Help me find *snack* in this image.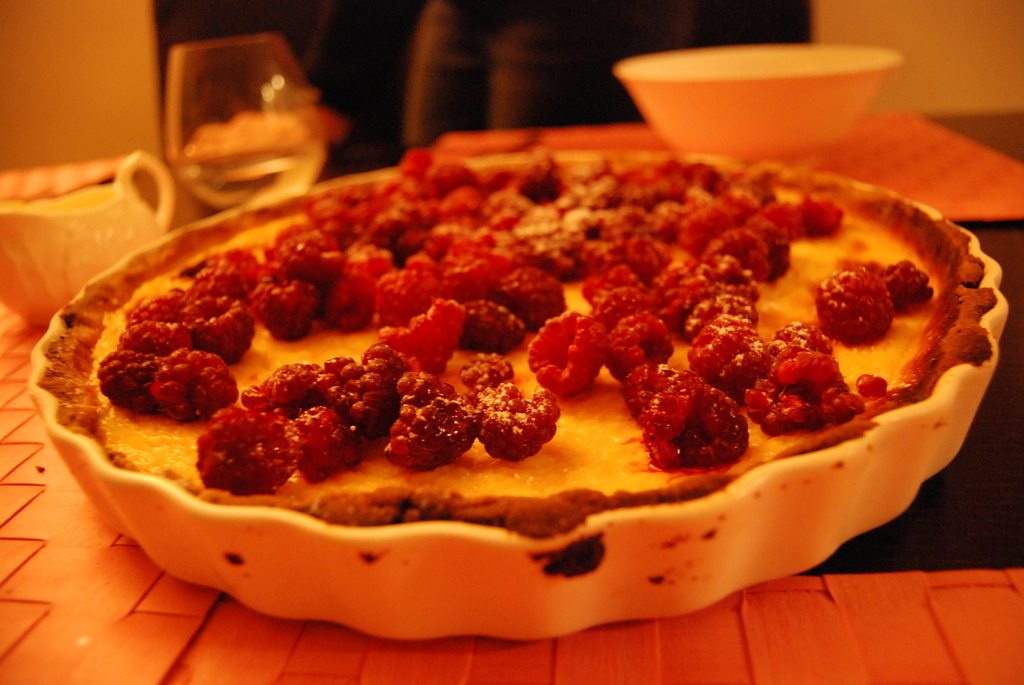
Found it: (42,150,1006,652).
